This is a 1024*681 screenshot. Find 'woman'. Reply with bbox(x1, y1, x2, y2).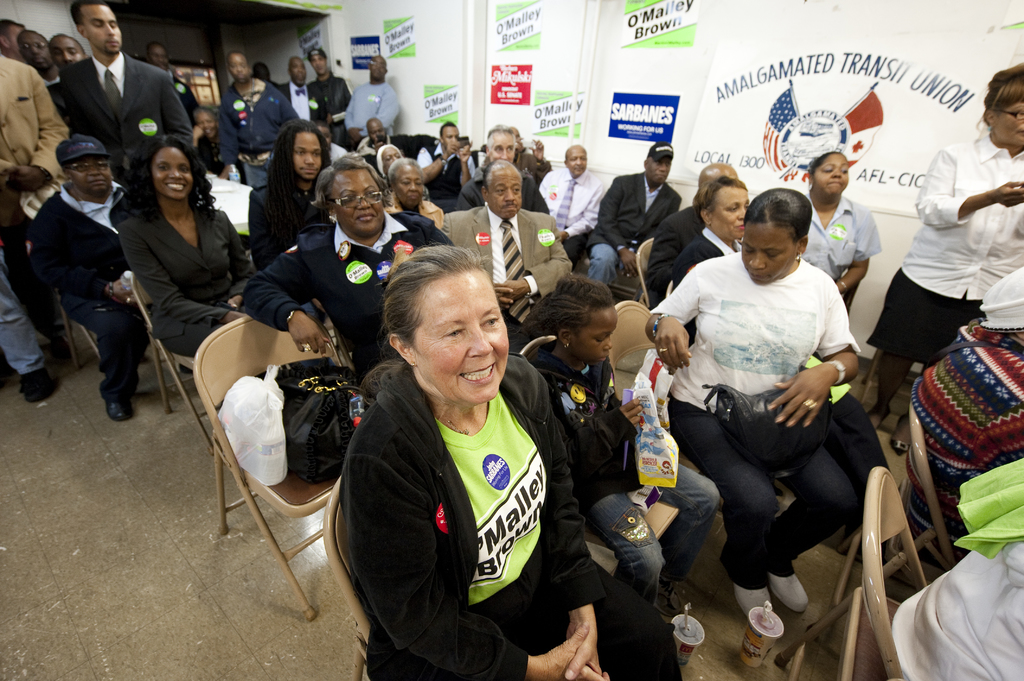
bbox(388, 159, 448, 225).
